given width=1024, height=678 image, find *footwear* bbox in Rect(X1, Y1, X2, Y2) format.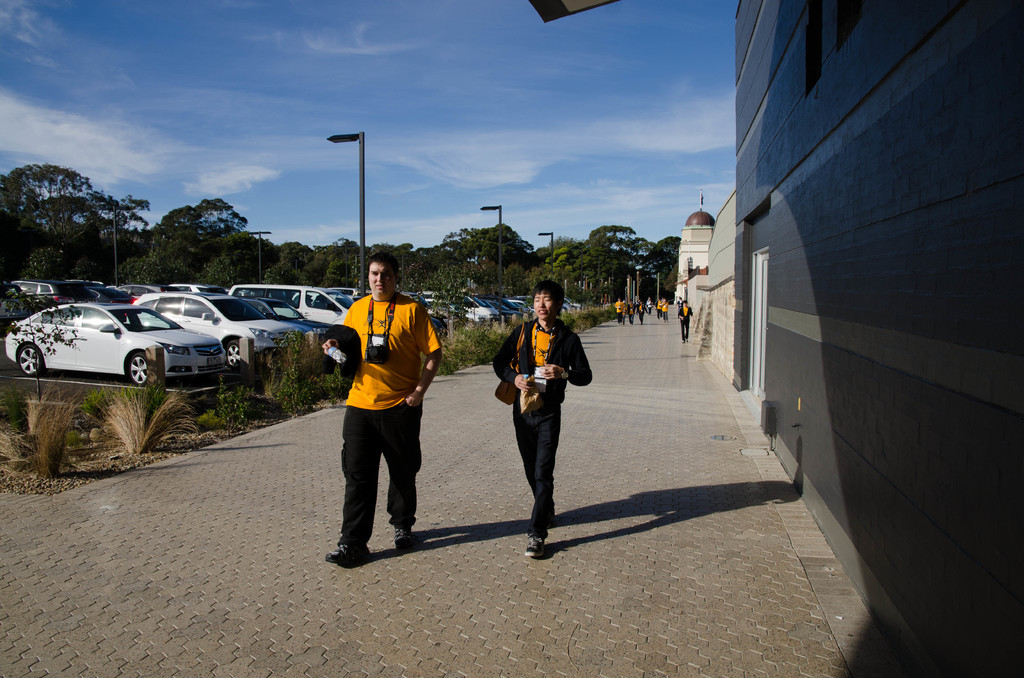
Rect(317, 544, 376, 570).
